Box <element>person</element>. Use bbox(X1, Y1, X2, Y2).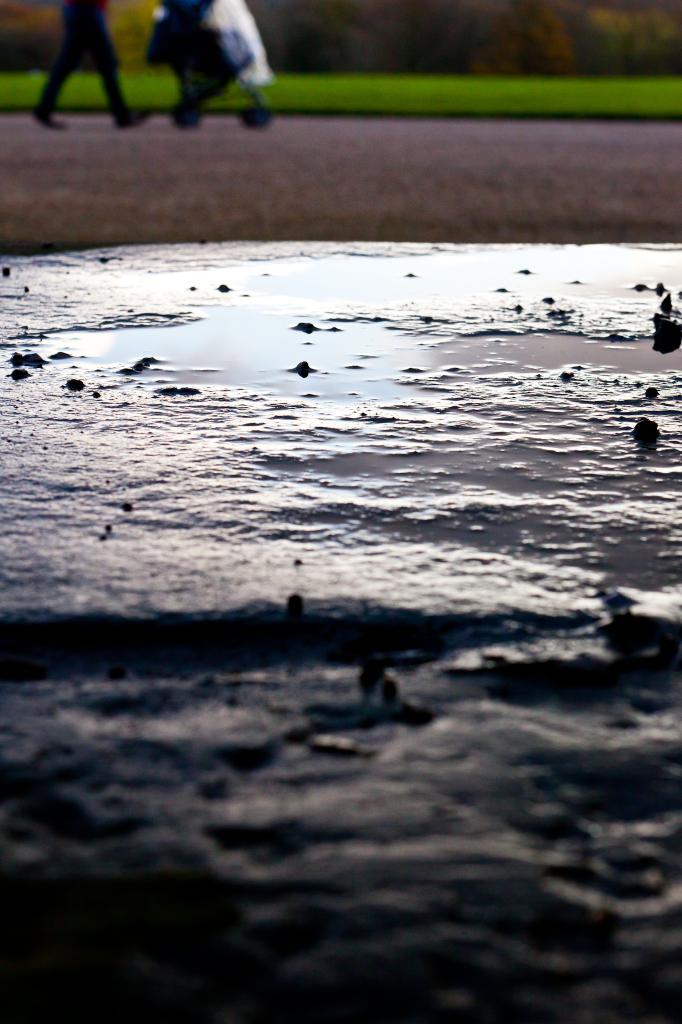
bbox(34, 0, 163, 129).
